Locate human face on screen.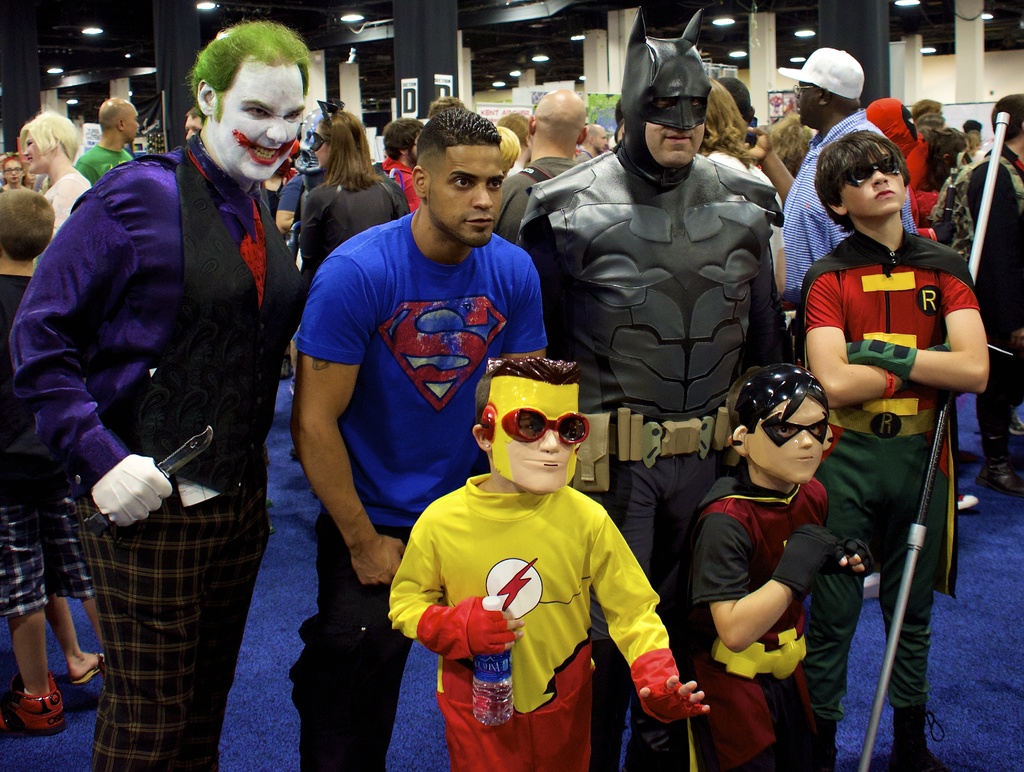
On screen at l=750, t=397, r=828, b=480.
